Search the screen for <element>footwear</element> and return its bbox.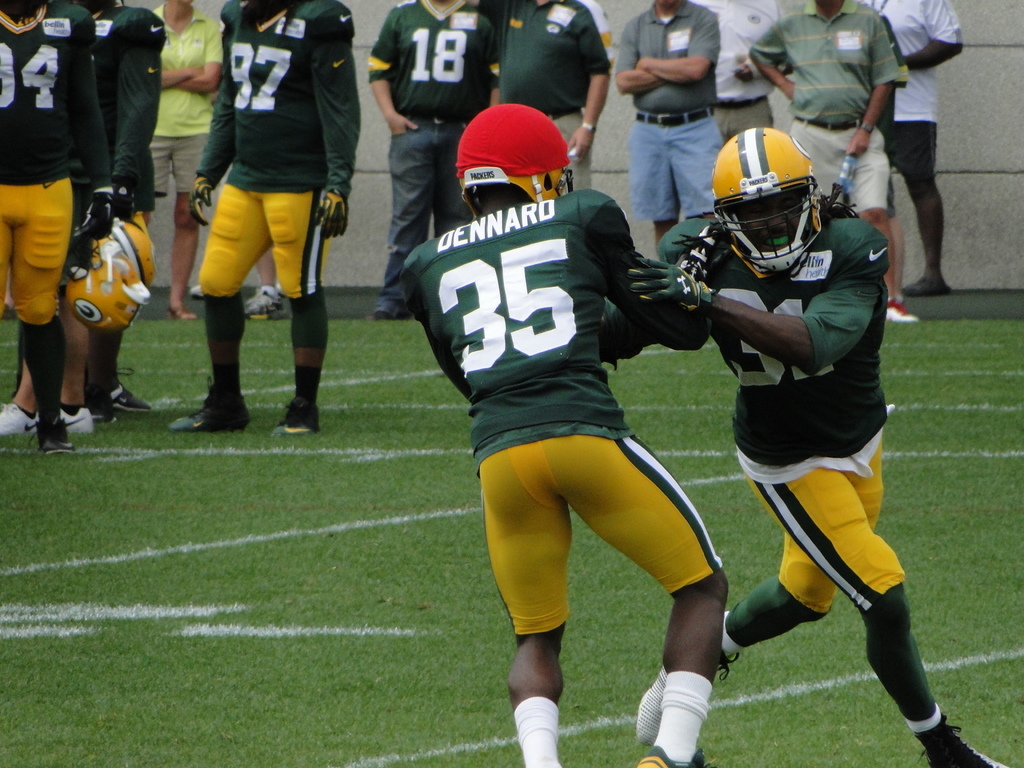
Found: crop(932, 734, 1011, 767).
